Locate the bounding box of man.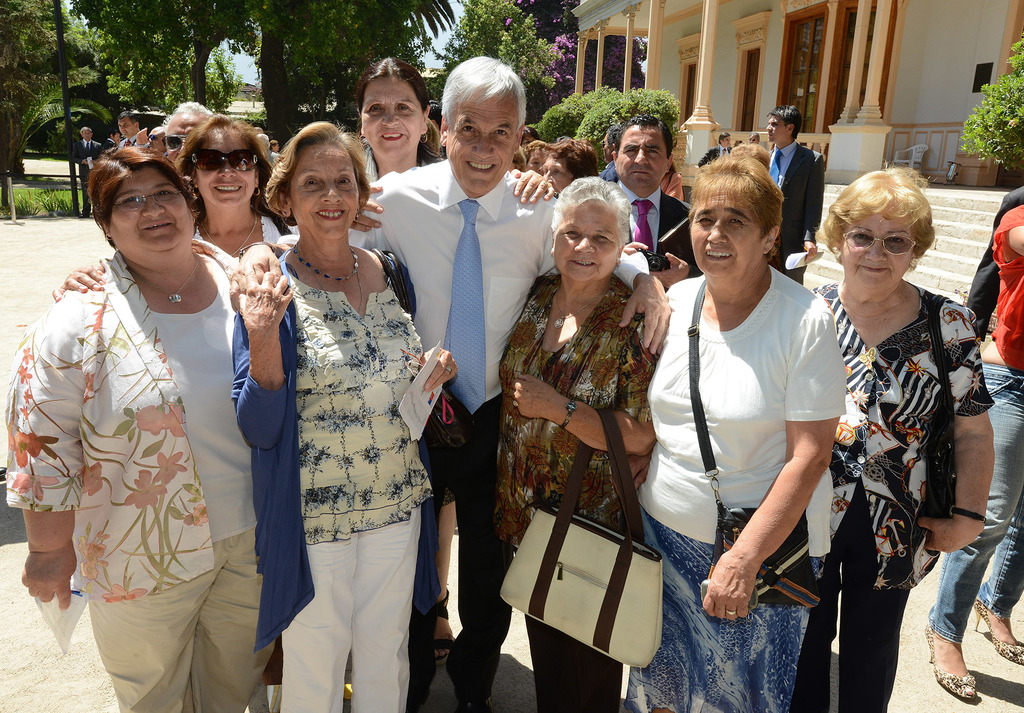
Bounding box: [74,122,113,218].
